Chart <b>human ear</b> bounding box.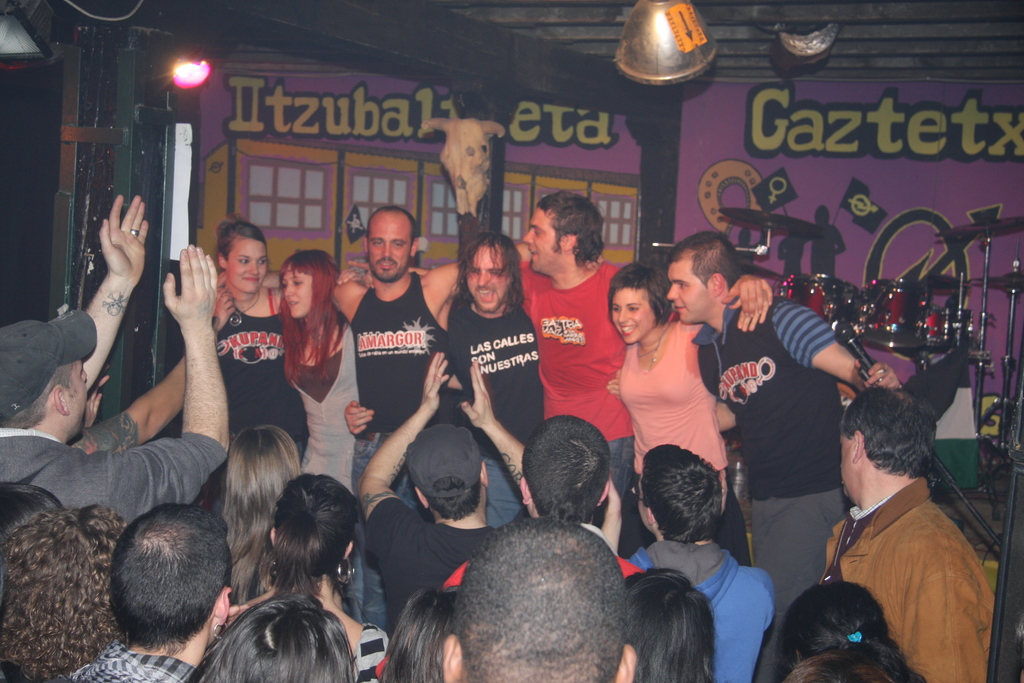
Charted: pyautogui.locateOnScreen(214, 586, 230, 625).
